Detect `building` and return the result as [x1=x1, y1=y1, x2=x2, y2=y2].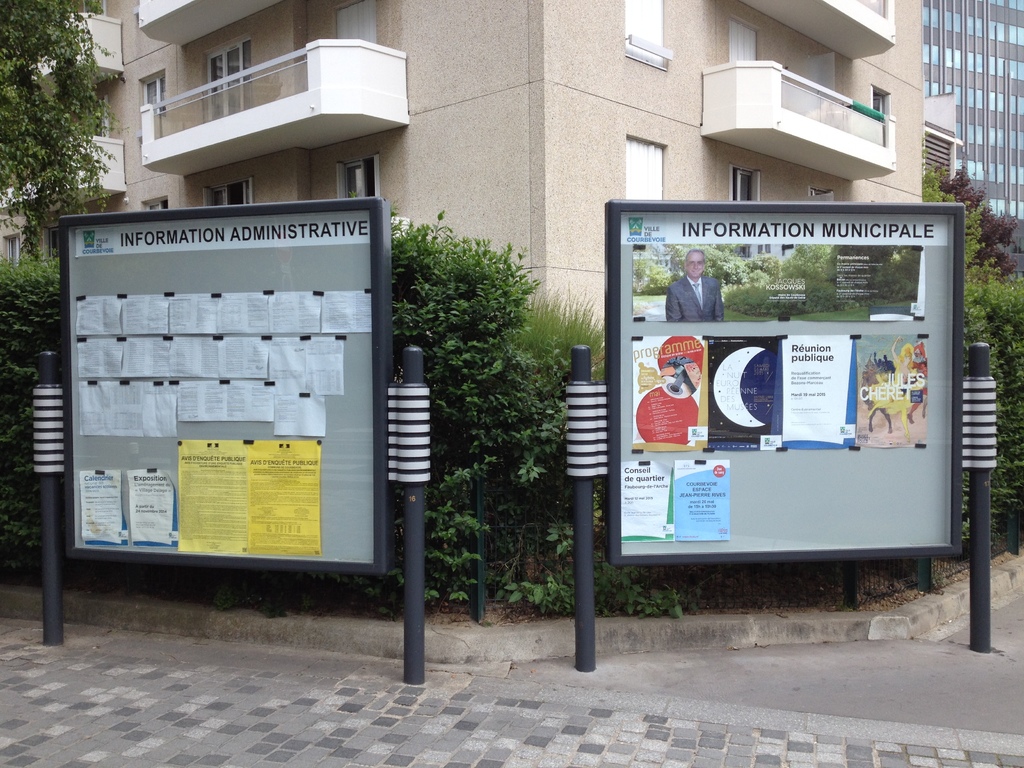
[x1=0, y1=0, x2=961, y2=327].
